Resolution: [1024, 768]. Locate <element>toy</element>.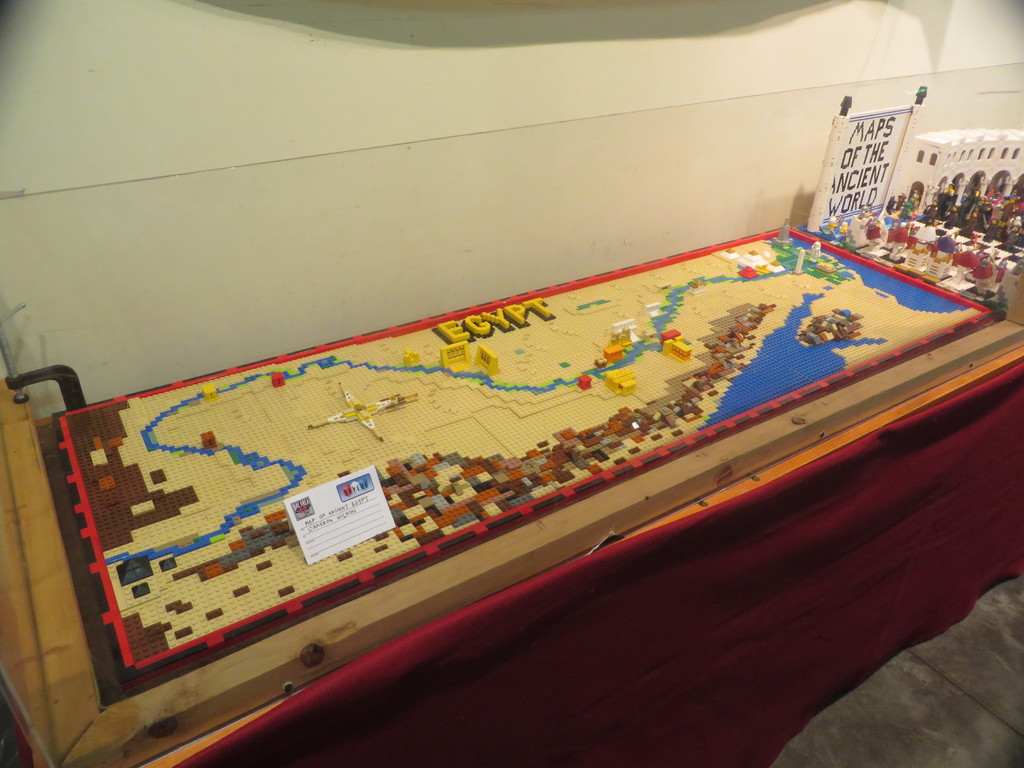
(466,312,491,333).
